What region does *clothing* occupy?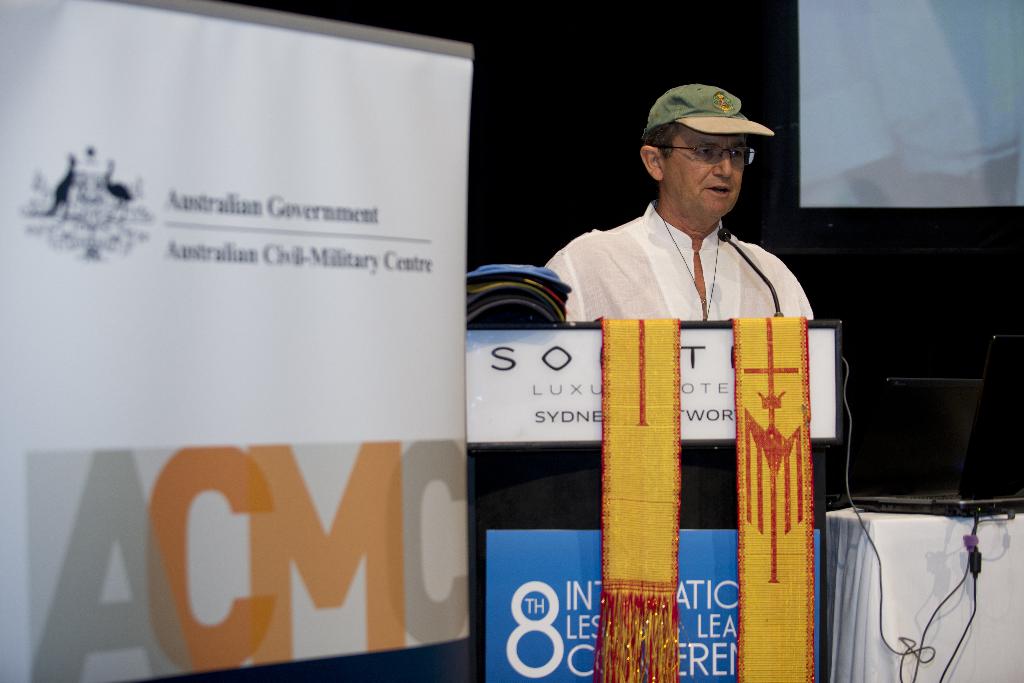
(541,202,812,325).
